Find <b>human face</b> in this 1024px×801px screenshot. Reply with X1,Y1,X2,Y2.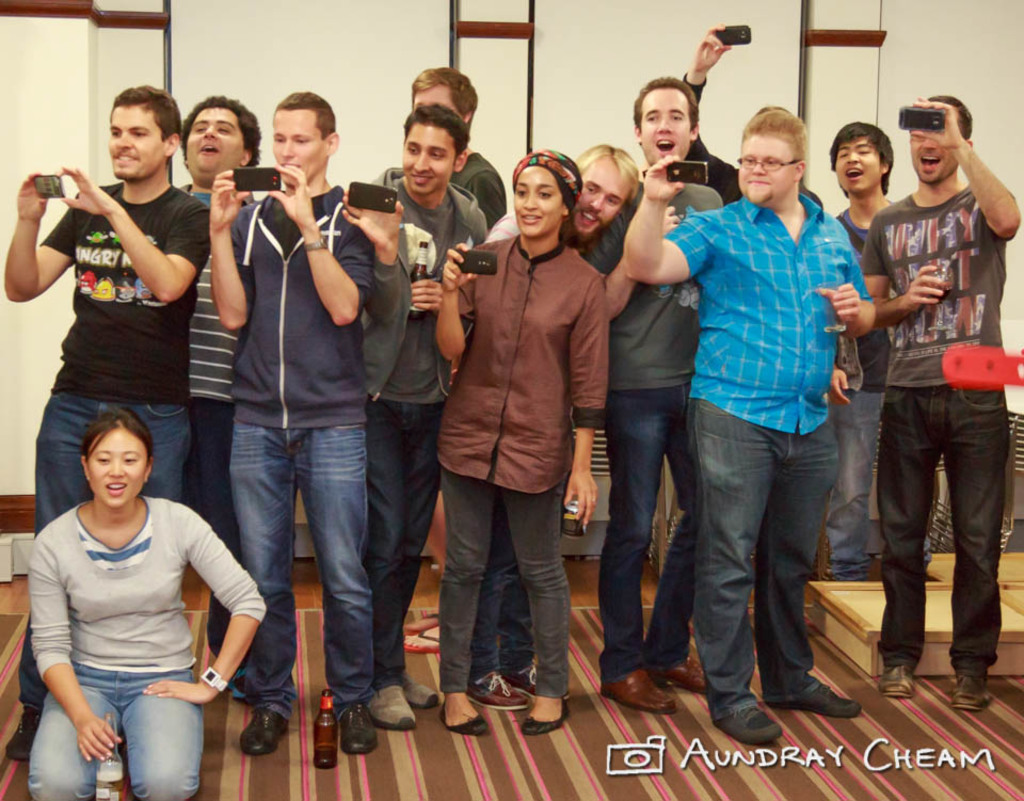
112,102,161,180.
